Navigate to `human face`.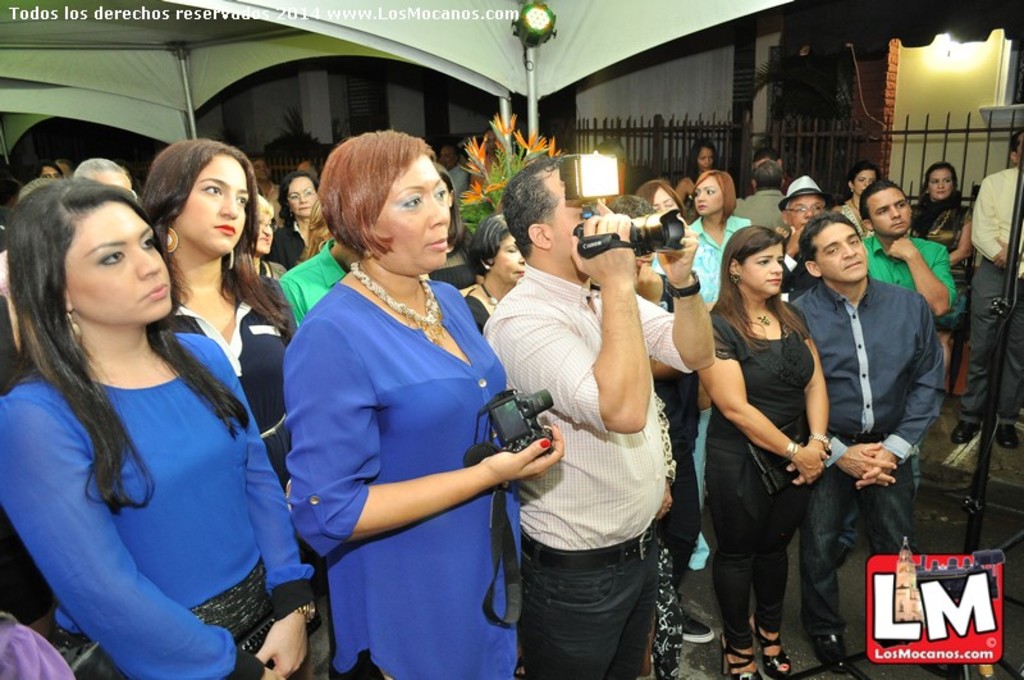
Navigation target: bbox(68, 200, 170, 319).
